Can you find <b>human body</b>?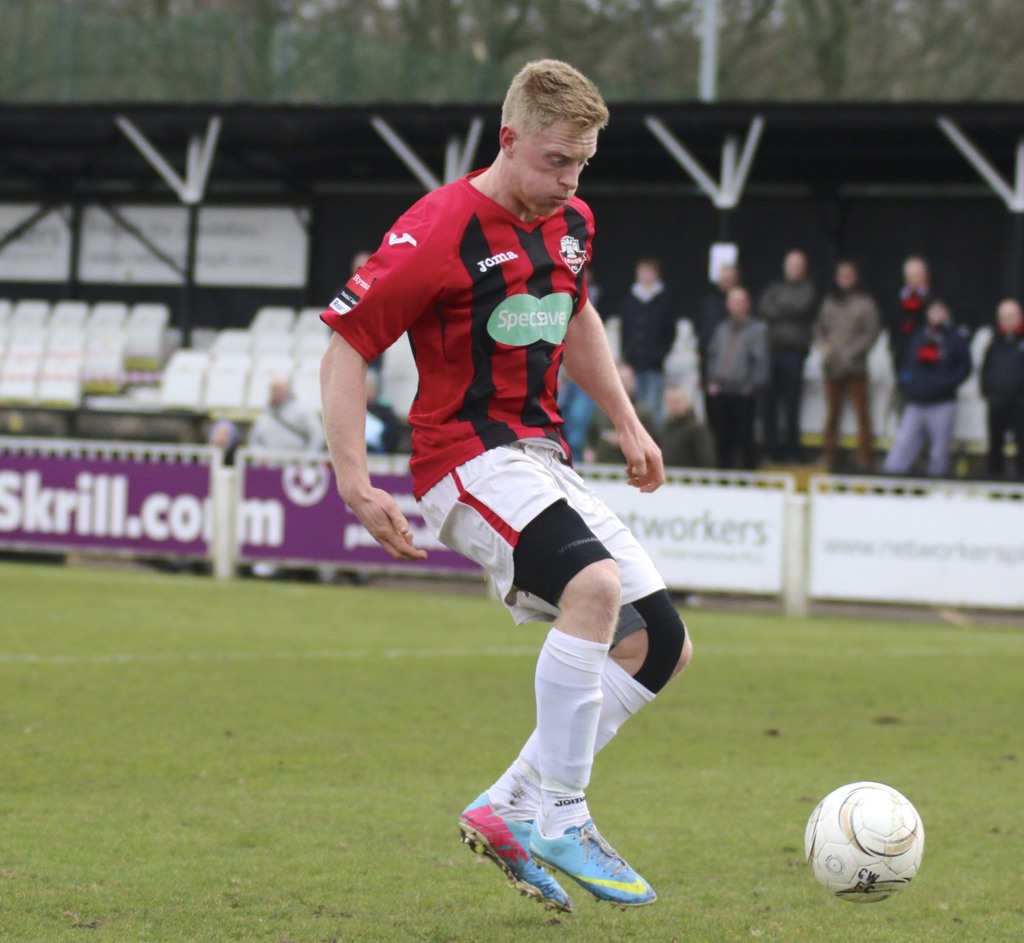
Yes, bounding box: rect(324, 77, 695, 910).
